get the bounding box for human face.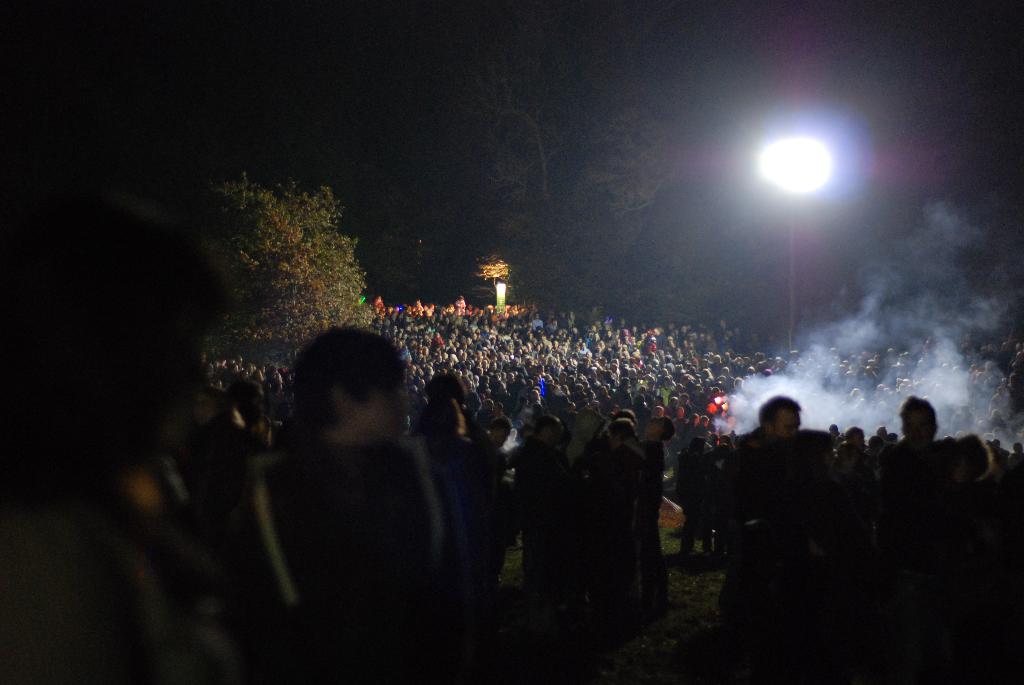
x1=345 y1=374 x2=401 y2=443.
